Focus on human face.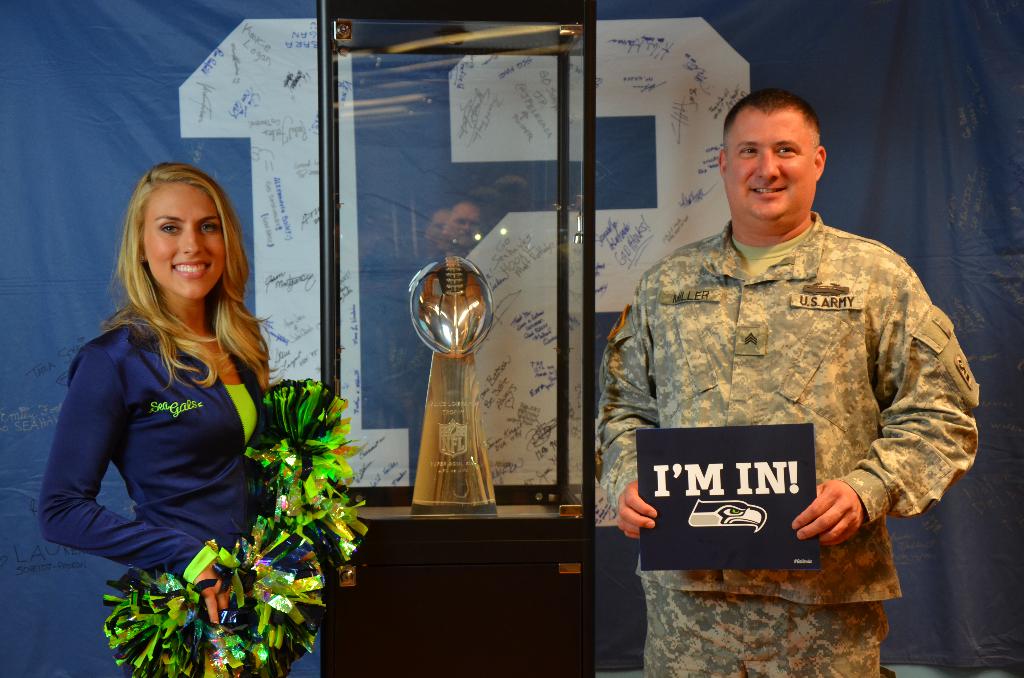
Focused at 450 206 481 246.
